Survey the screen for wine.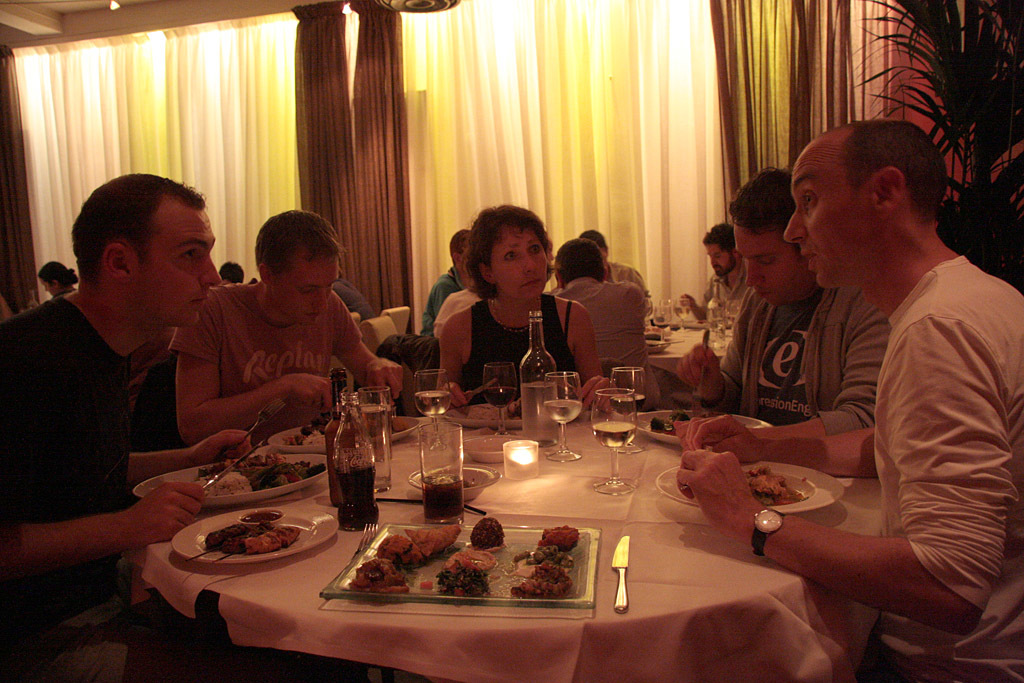
Survey found: 420:390:457:415.
